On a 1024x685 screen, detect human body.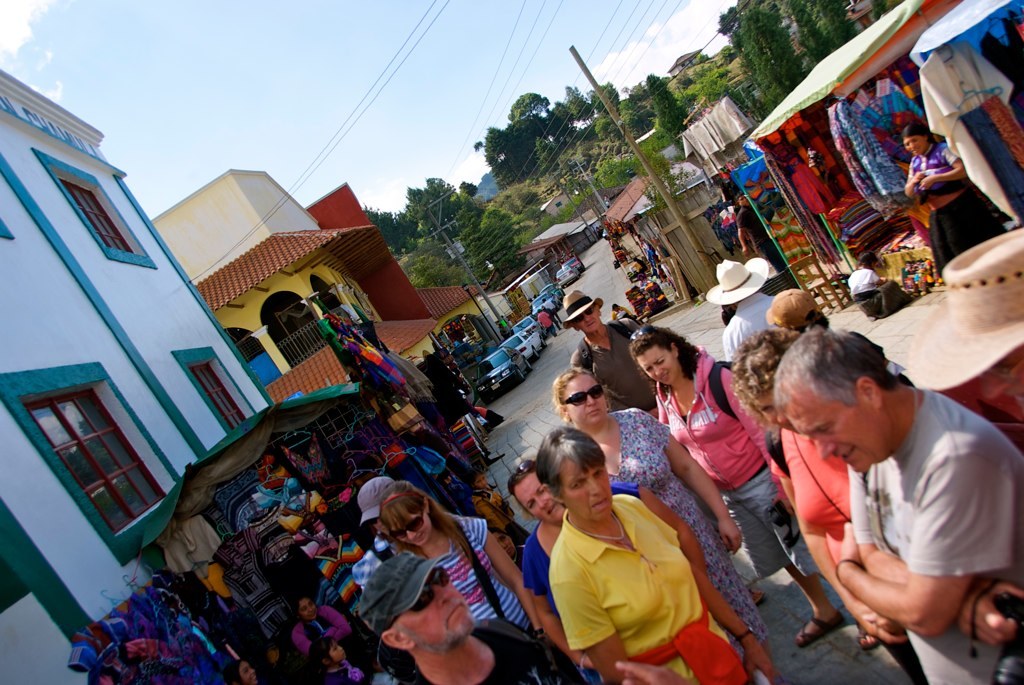
[x1=412, y1=512, x2=541, y2=641].
